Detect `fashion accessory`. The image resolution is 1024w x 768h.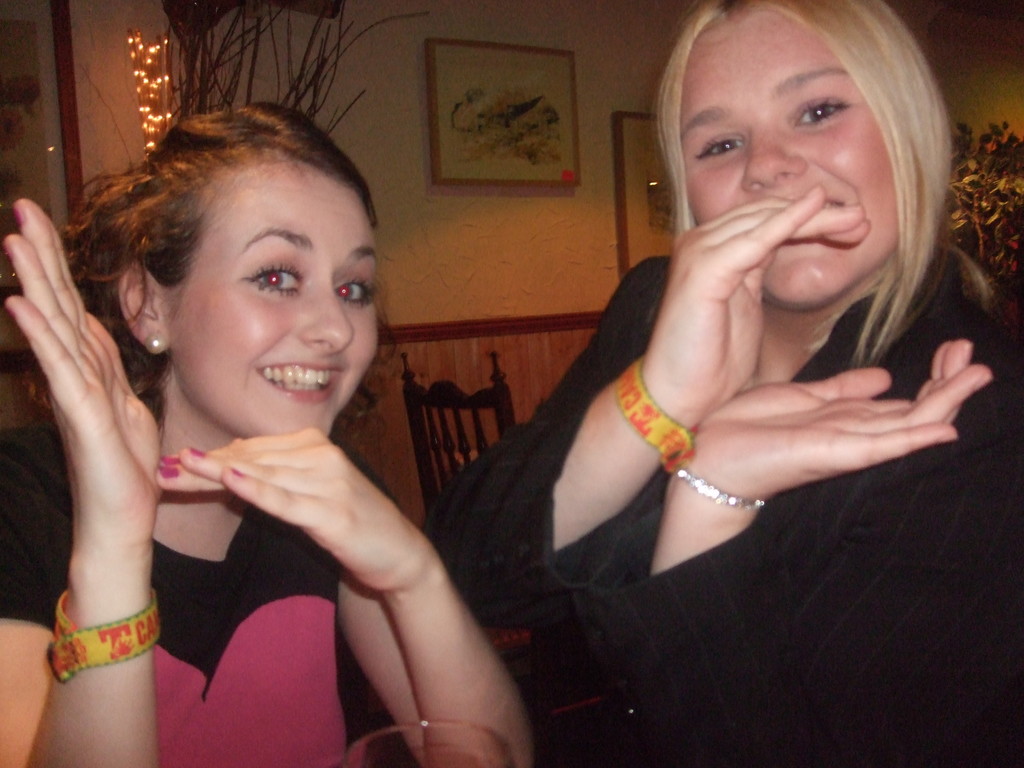
x1=674 y1=460 x2=768 y2=511.
